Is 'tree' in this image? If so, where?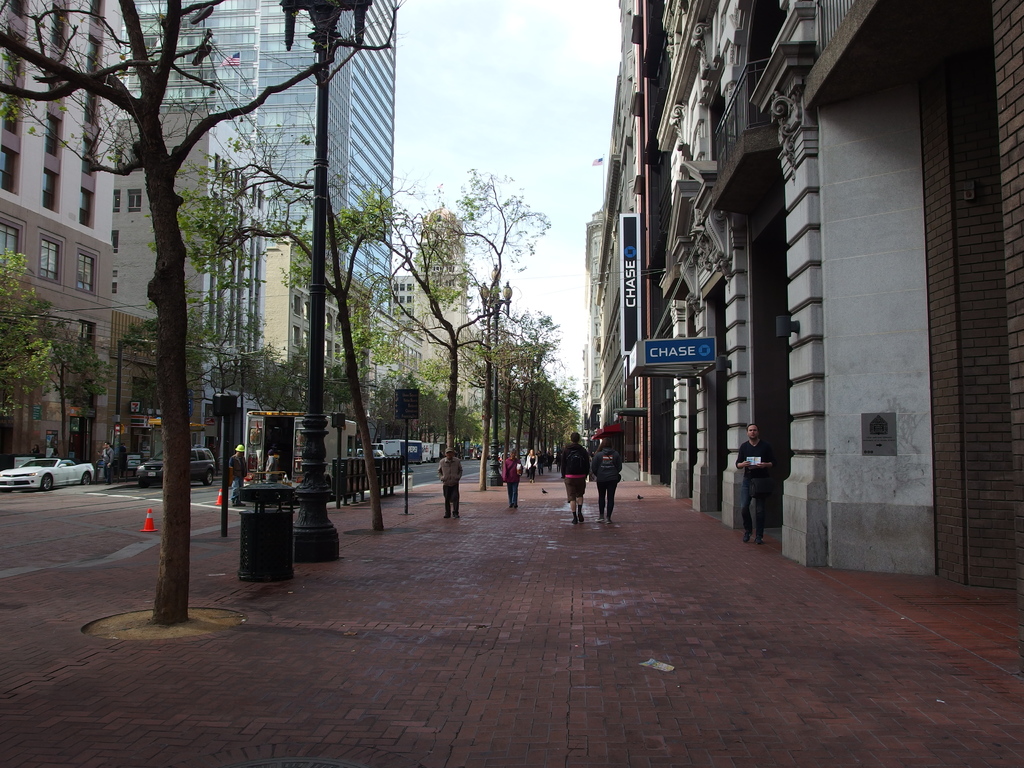
Yes, at bbox(117, 311, 227, 499).
